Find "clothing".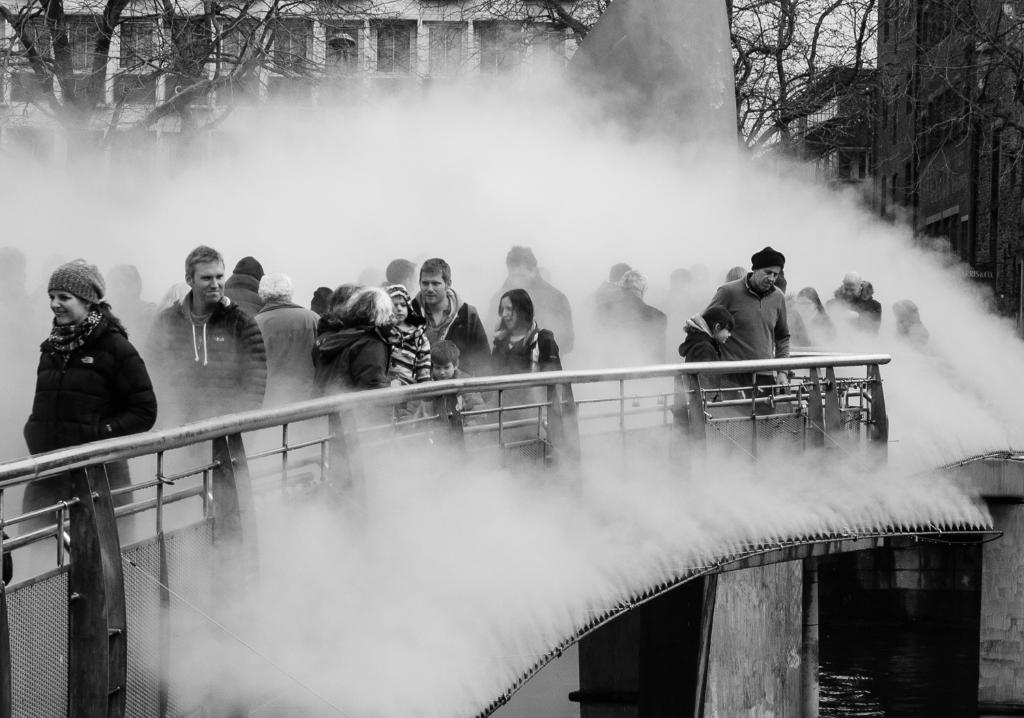
709:268:783:413.
